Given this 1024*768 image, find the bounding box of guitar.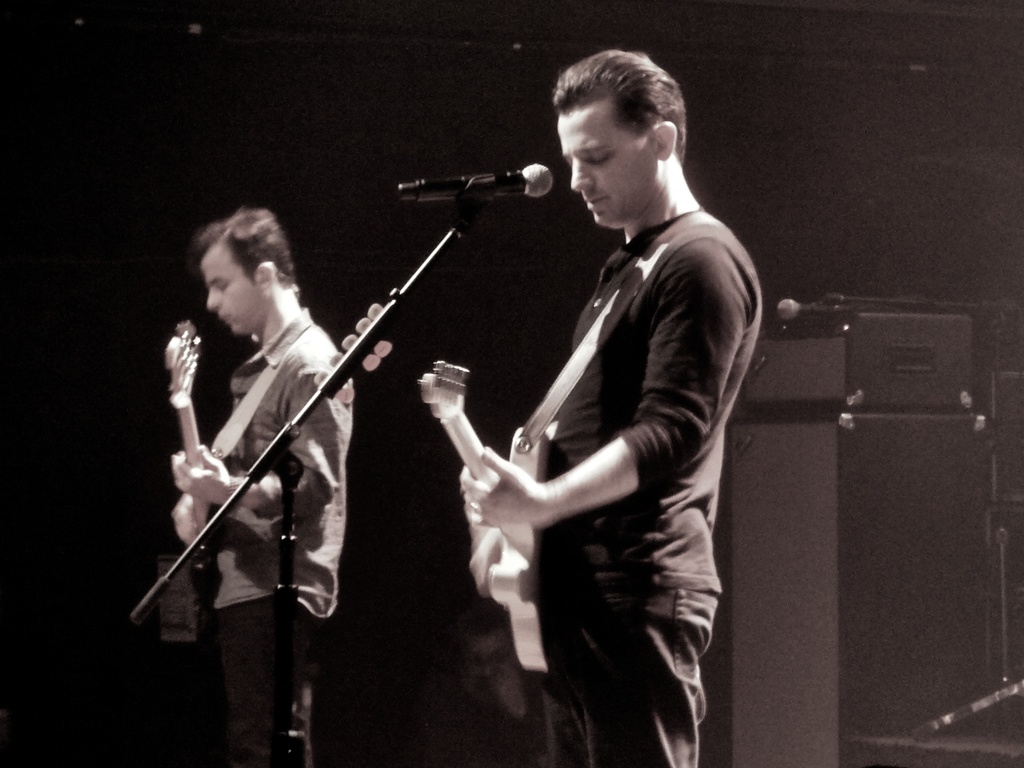
[180,305,239,611].
